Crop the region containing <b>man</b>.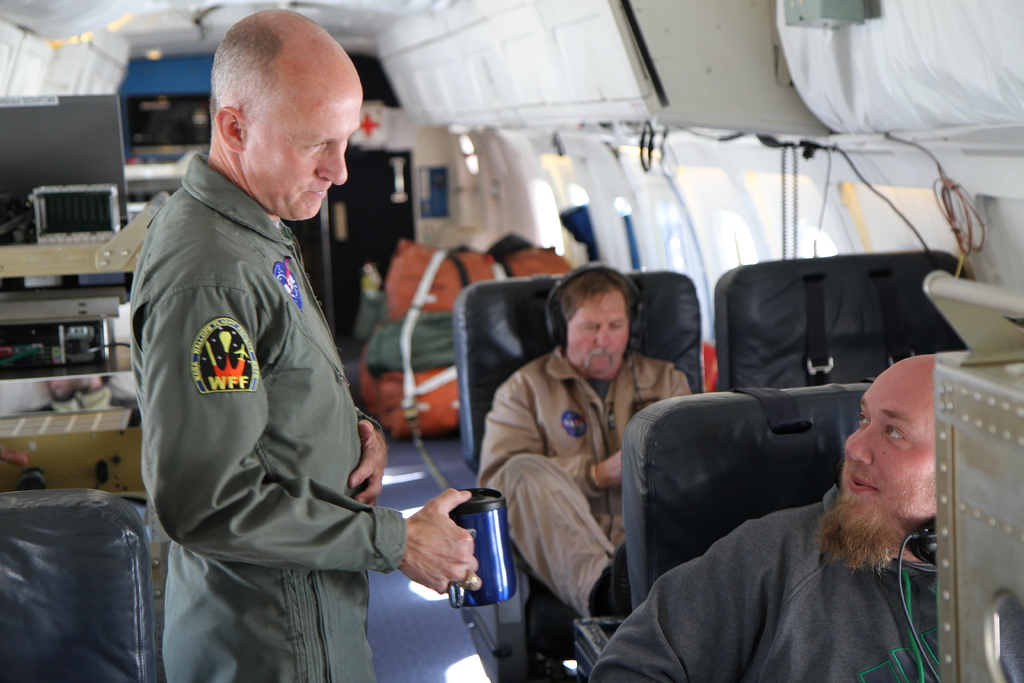
Crop region: (613,349,989,666).
